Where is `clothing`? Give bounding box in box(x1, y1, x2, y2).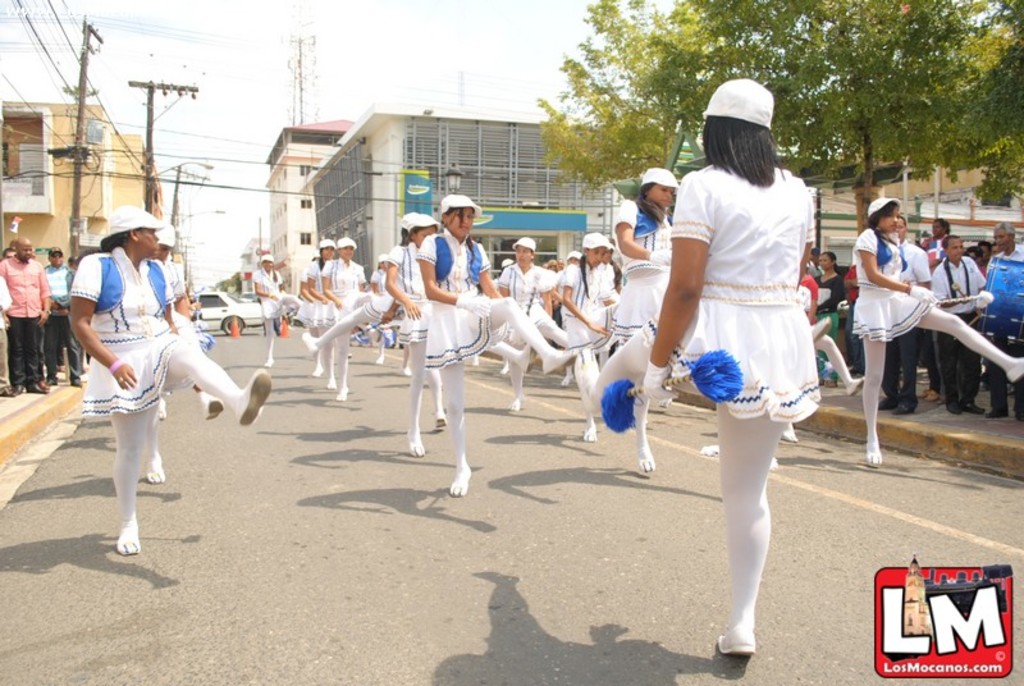
box(886, 338, 915, 398).
